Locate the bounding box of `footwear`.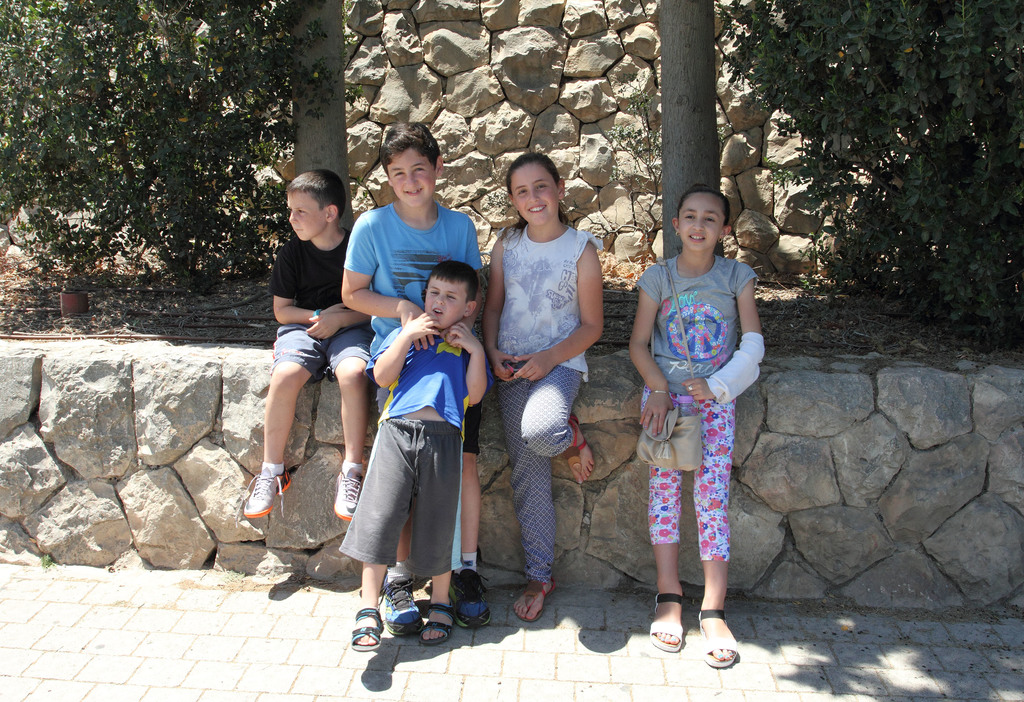
Bounding box: [x1=444, y1=568, x2=490, y2=626].
